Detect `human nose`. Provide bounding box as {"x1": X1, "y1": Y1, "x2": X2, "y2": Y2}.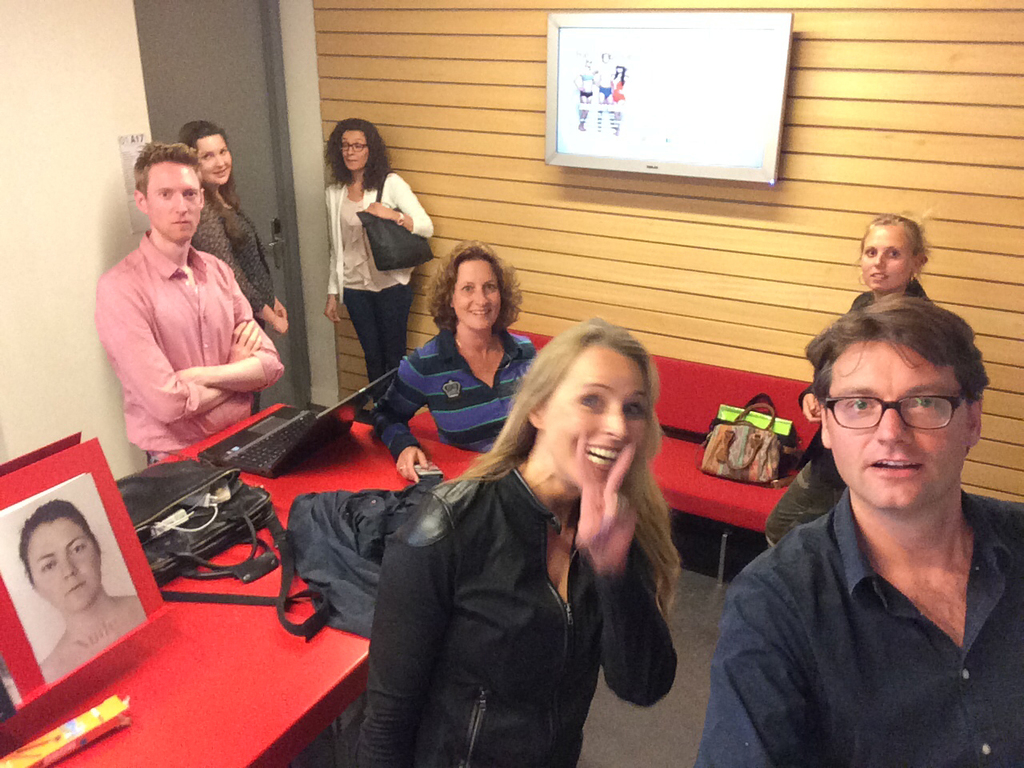
{"x1": 347, "y1": 145, "x2": 355, "y2": 154}.
